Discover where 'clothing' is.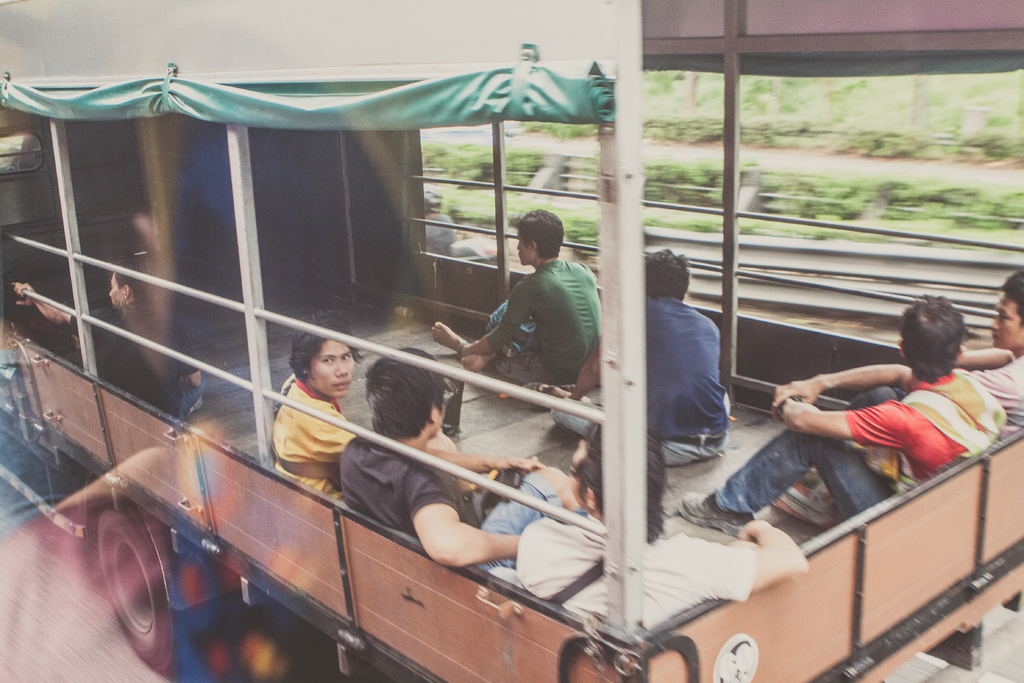
Discovered at (x1=69, y1=291, x2=204, y2=422).
